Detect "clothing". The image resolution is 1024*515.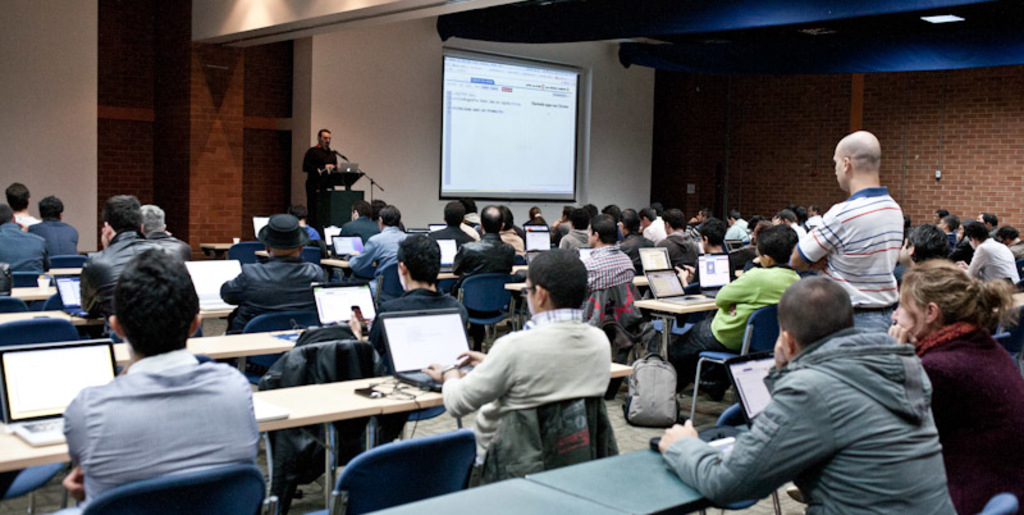
[left=685, top=264, right=805, bottom=351].
